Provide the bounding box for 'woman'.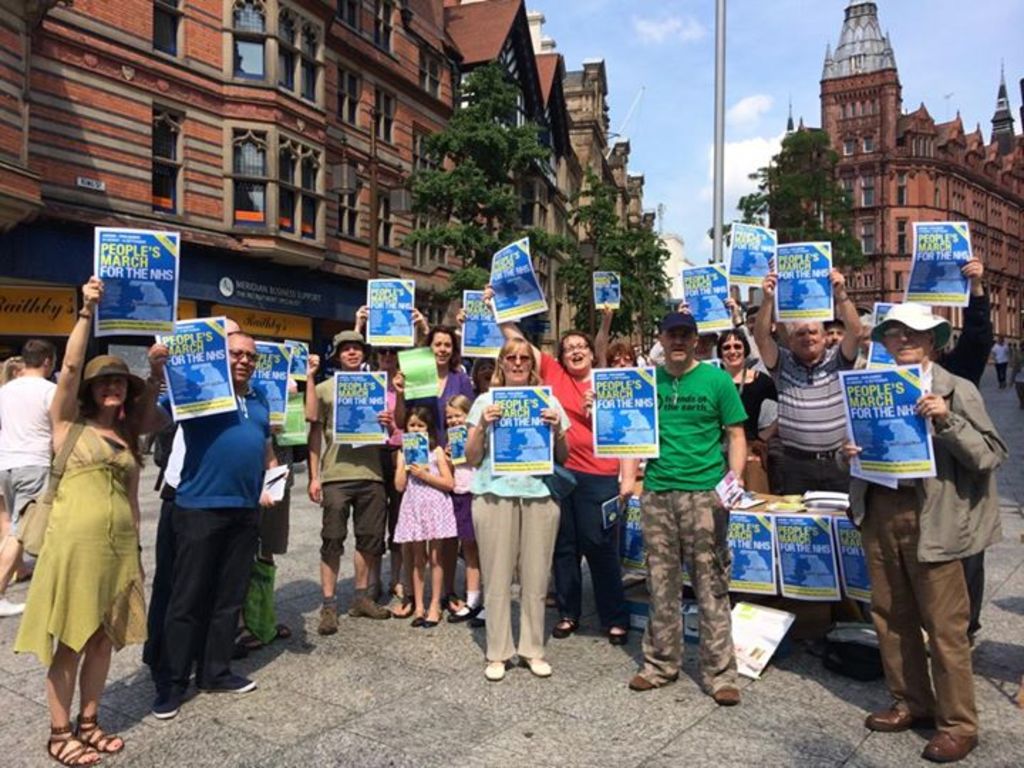
395 319 466 609.
